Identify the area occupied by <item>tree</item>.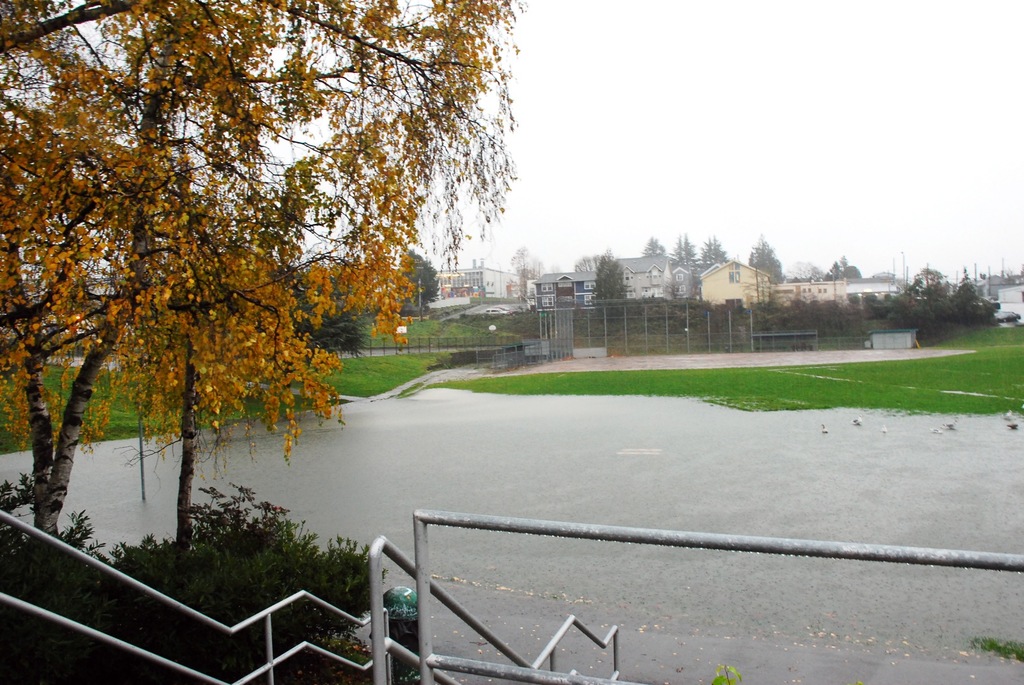
Area: left=669, top=233, right=700, bottom=262.
